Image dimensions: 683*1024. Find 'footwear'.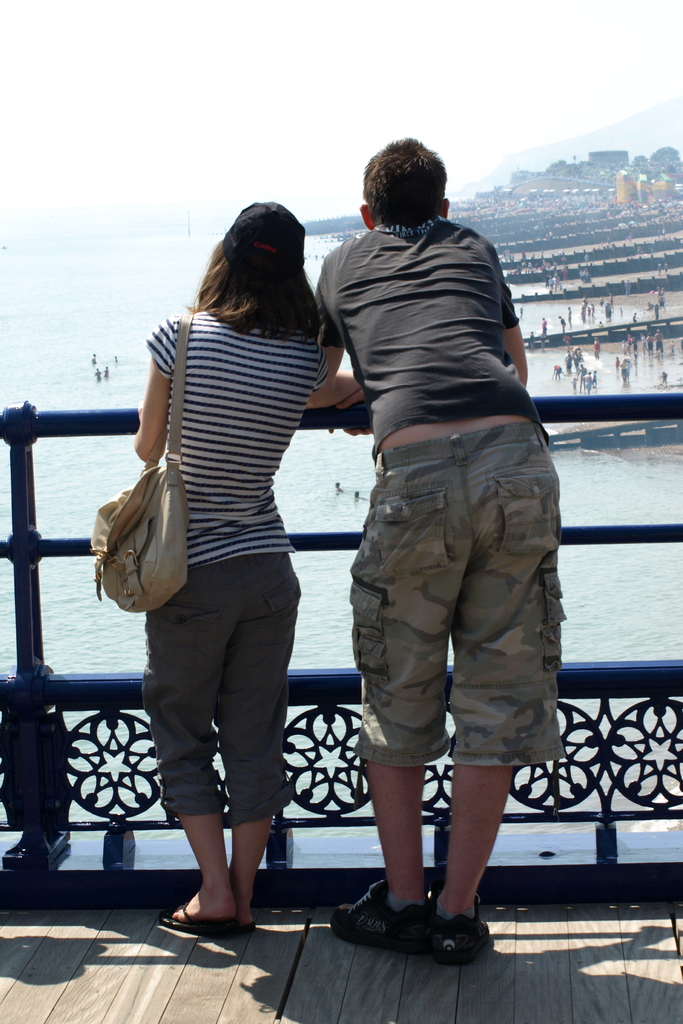
bbox=(427, 893, 491, 963).
